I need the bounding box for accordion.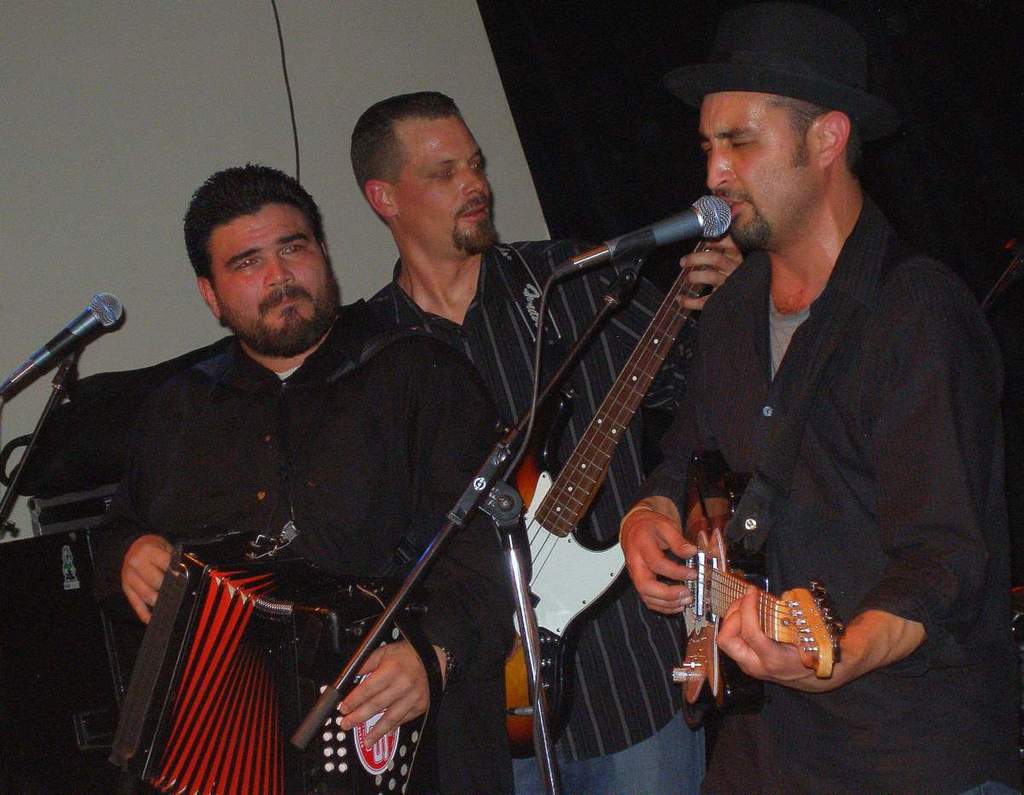
Here it is: (106,521,442,794).
